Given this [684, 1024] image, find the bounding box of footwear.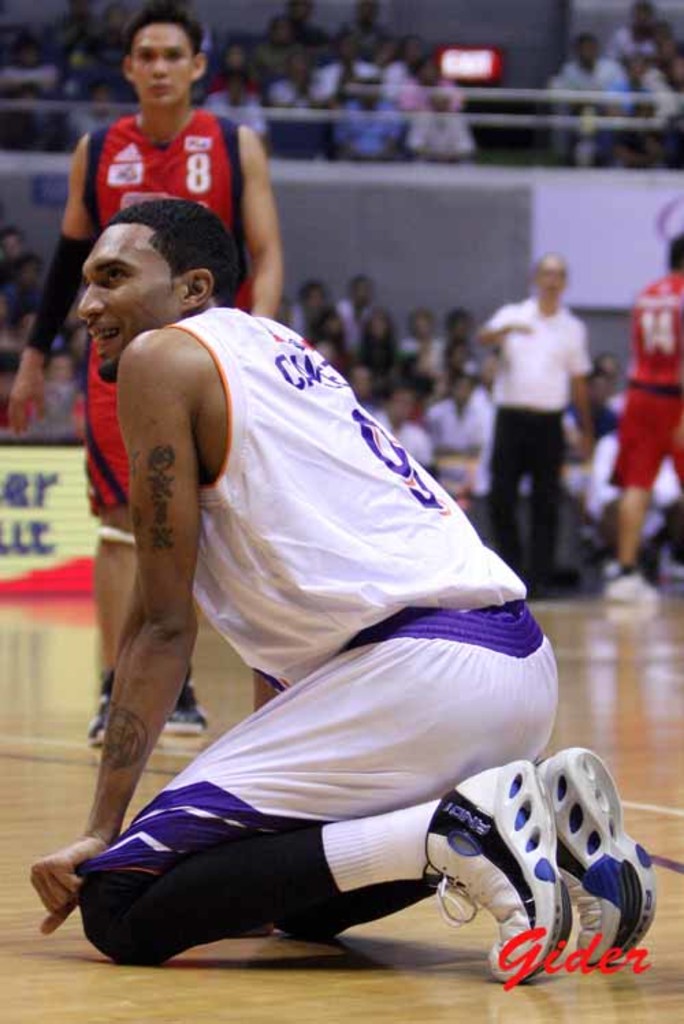
532:736:672:978.
